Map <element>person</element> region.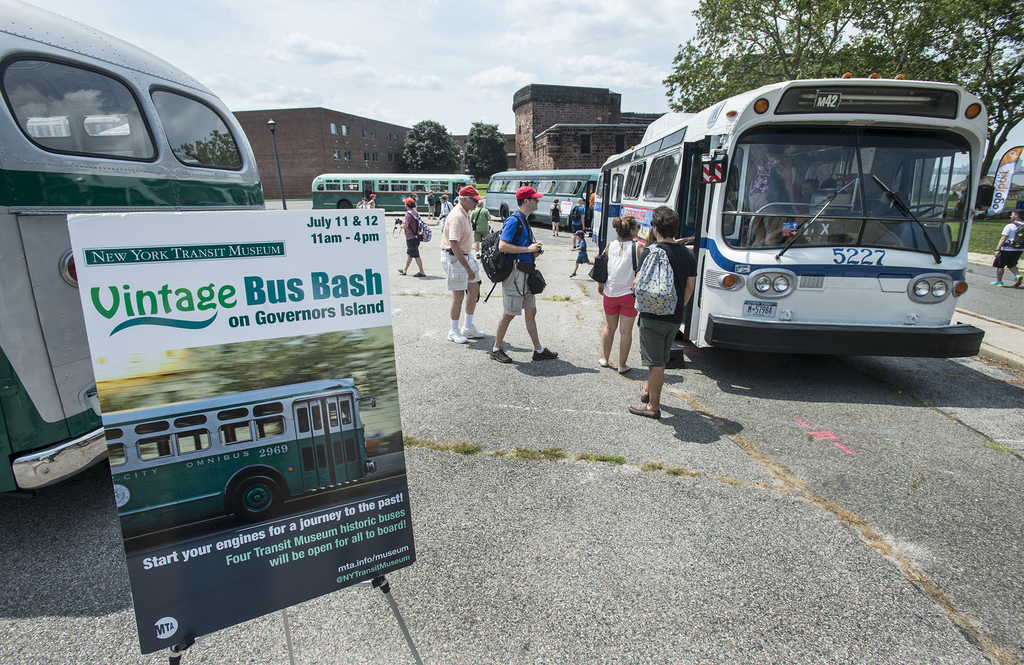
Mapped to bbox(566, 201, 584, 244).
